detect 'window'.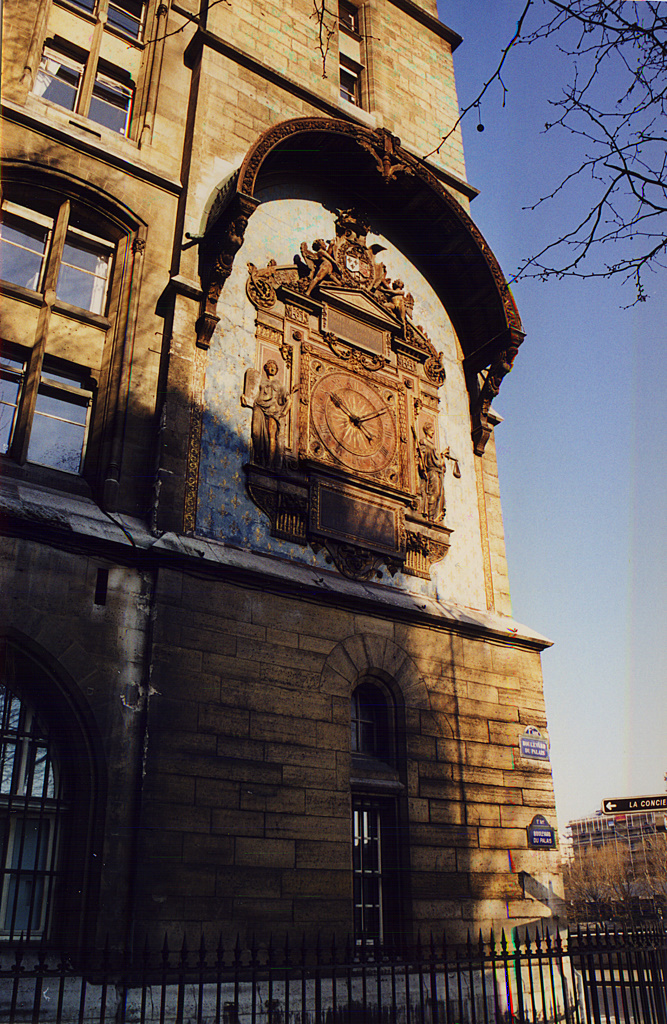
Detected at [60,0,148,47].
